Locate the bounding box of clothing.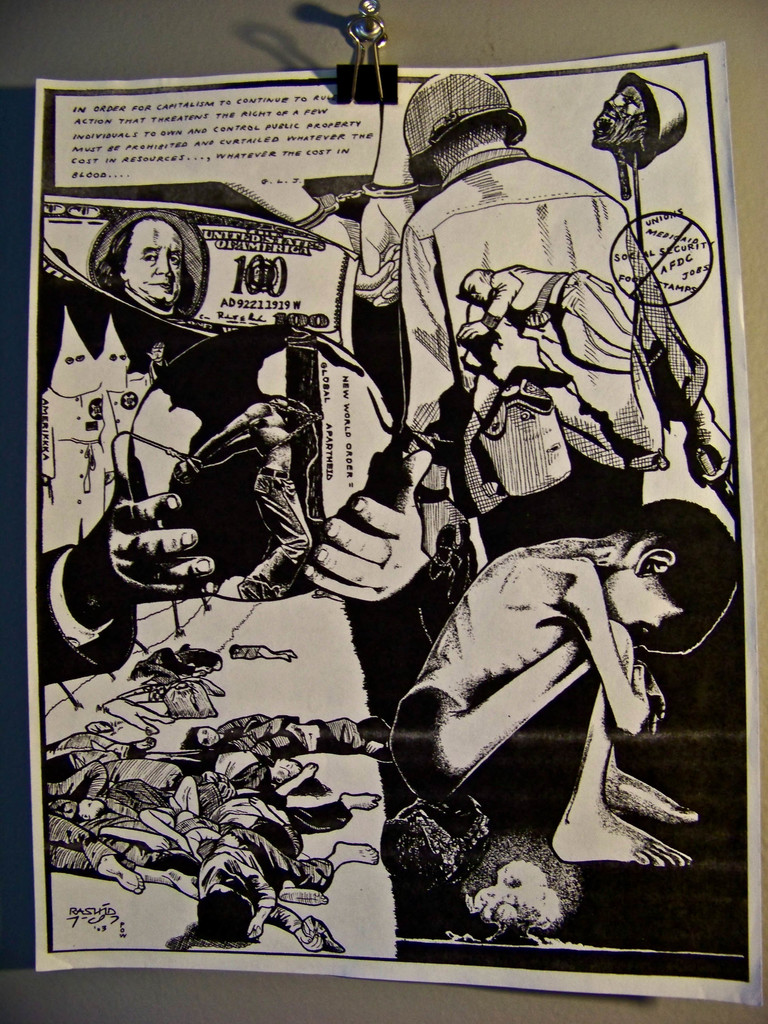
Bounding box: bbox=(161, 813, 320, 924).
